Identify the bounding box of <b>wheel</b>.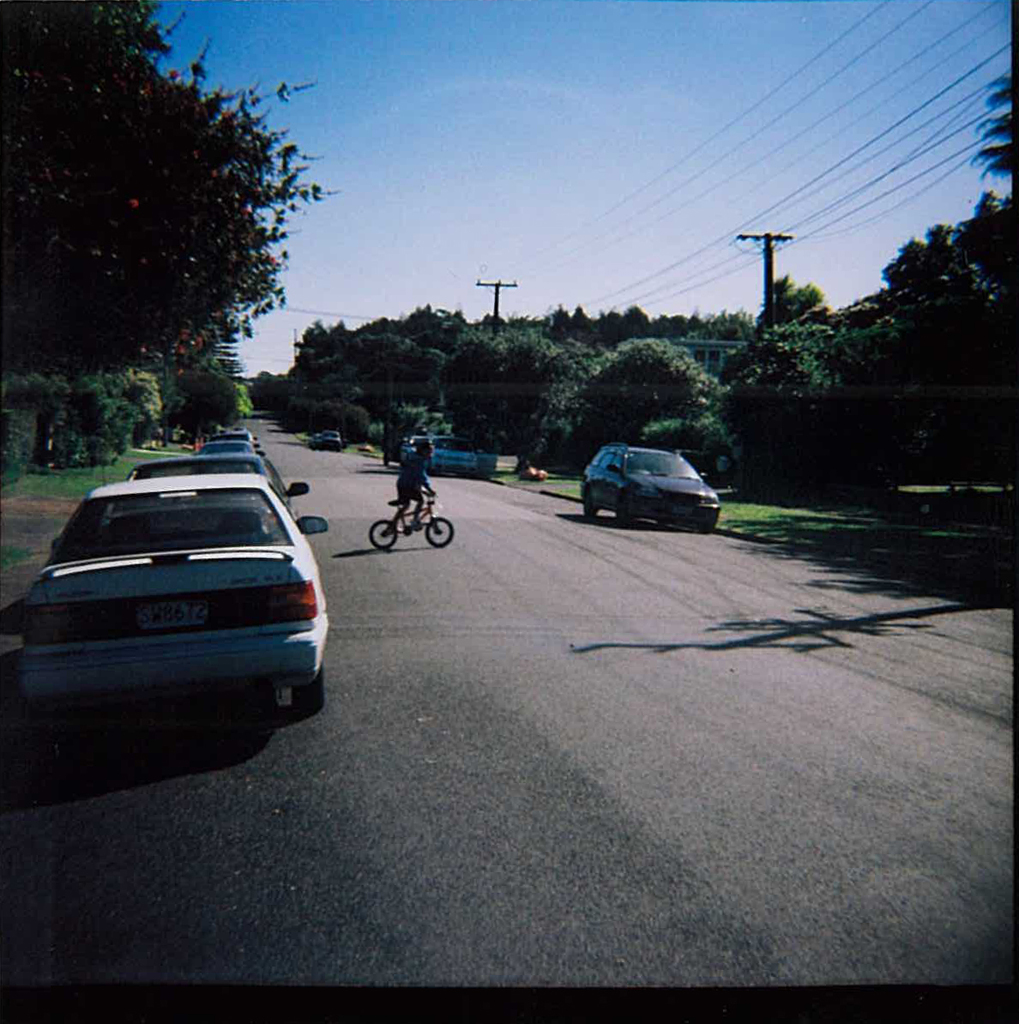
x1=617 y1=497 x2=630 y2=526.
